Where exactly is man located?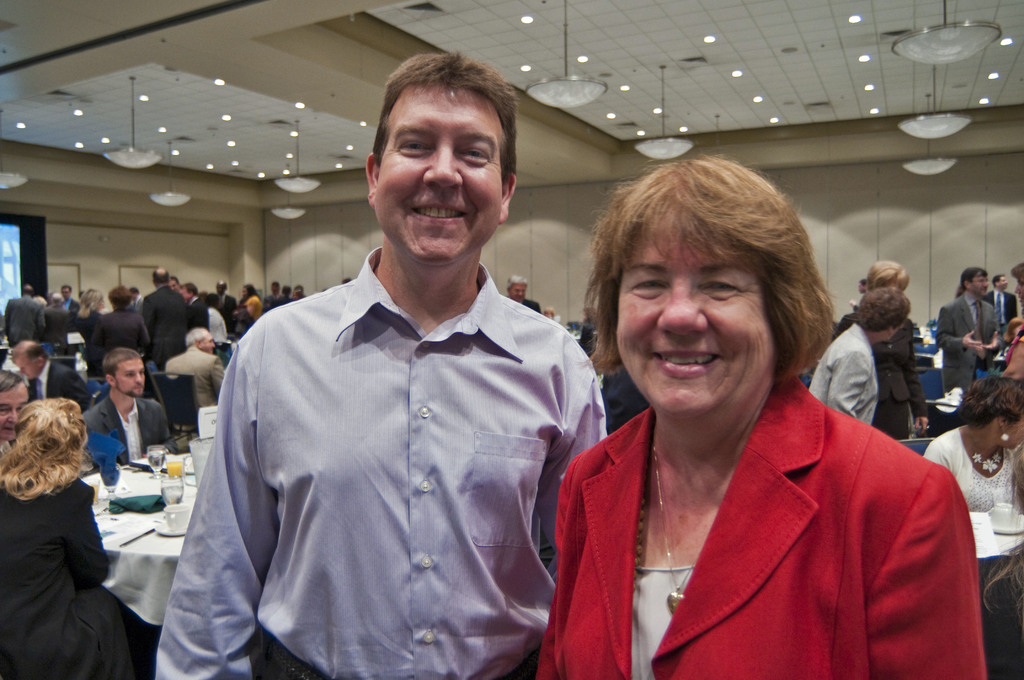
Its bounding box is <bbox>212, 278, 241, 318</bbox>.
